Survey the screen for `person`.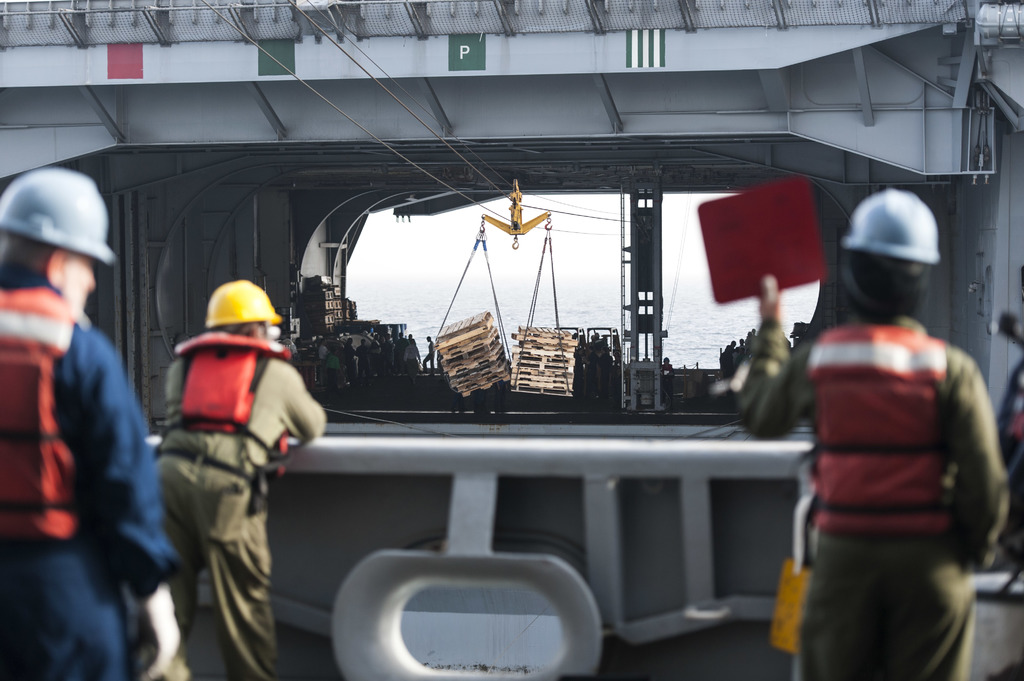
Survey found: bbox(152, 281, 331, 680).
